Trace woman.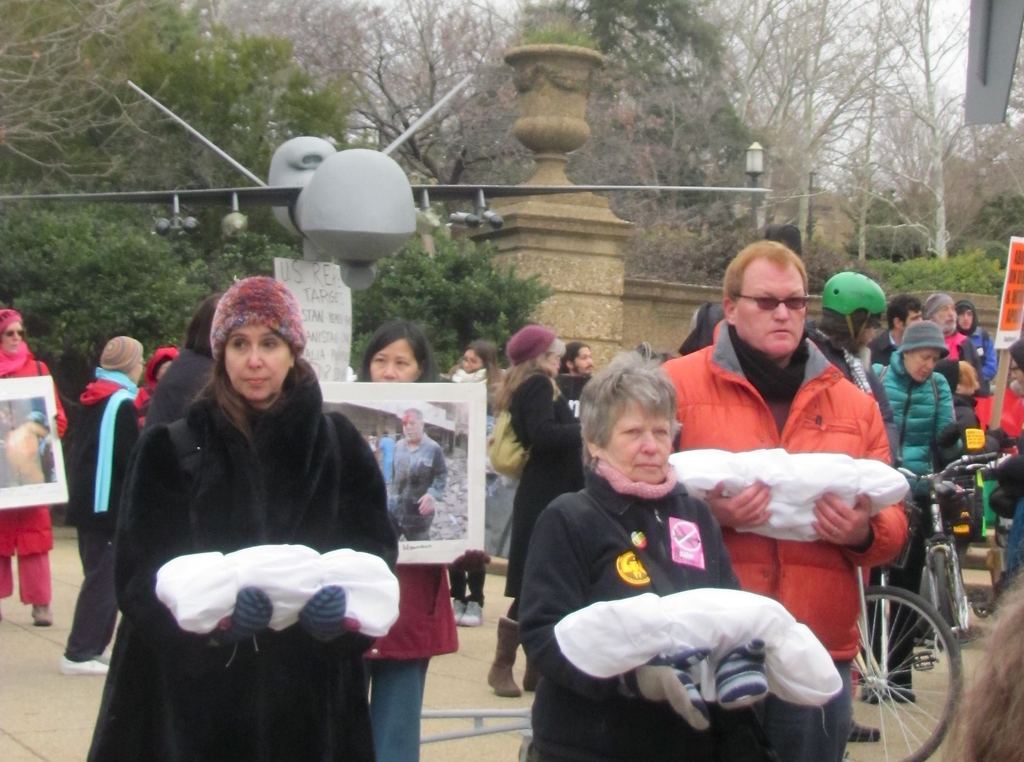
Traced to BBox(0, 305, 73, 621).
